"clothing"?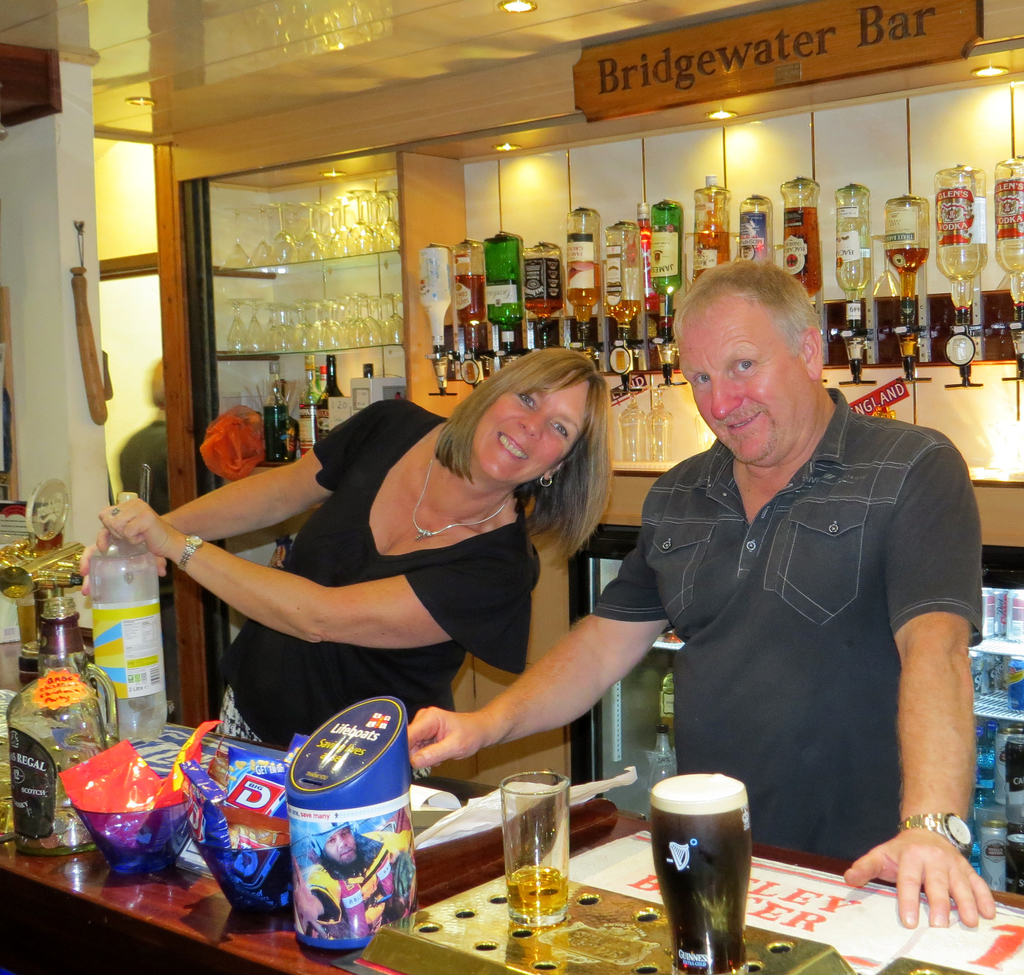
BBox(625, 366, 995, 934)
